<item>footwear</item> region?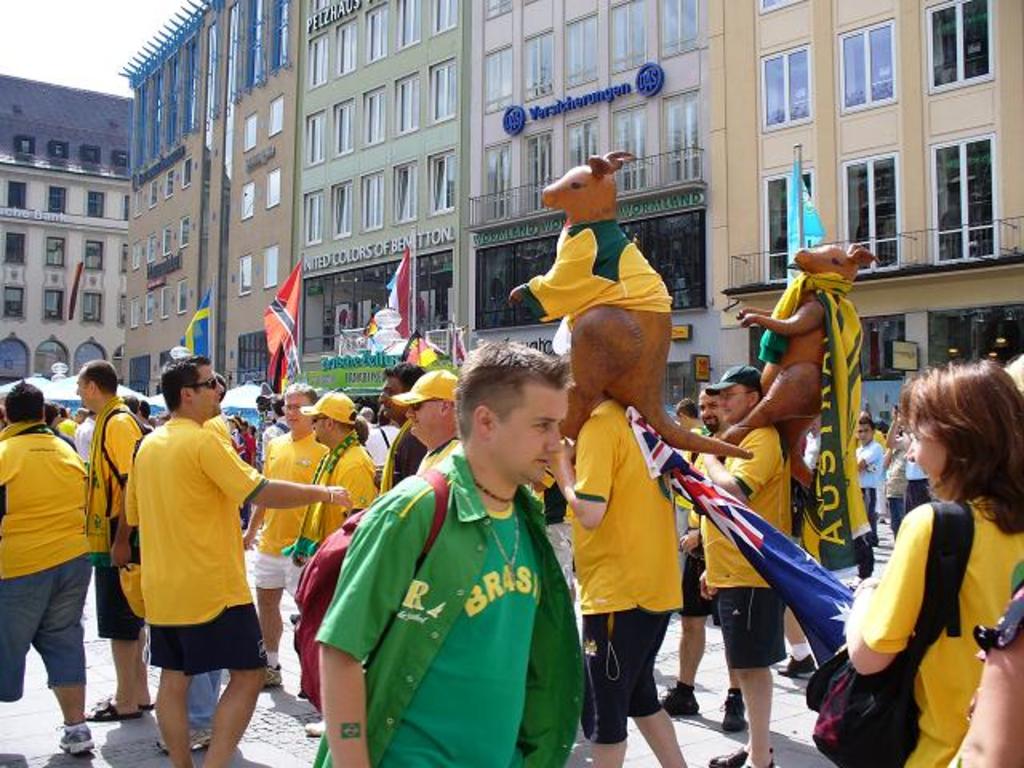
bbox=[722, 683, 755, 734]
